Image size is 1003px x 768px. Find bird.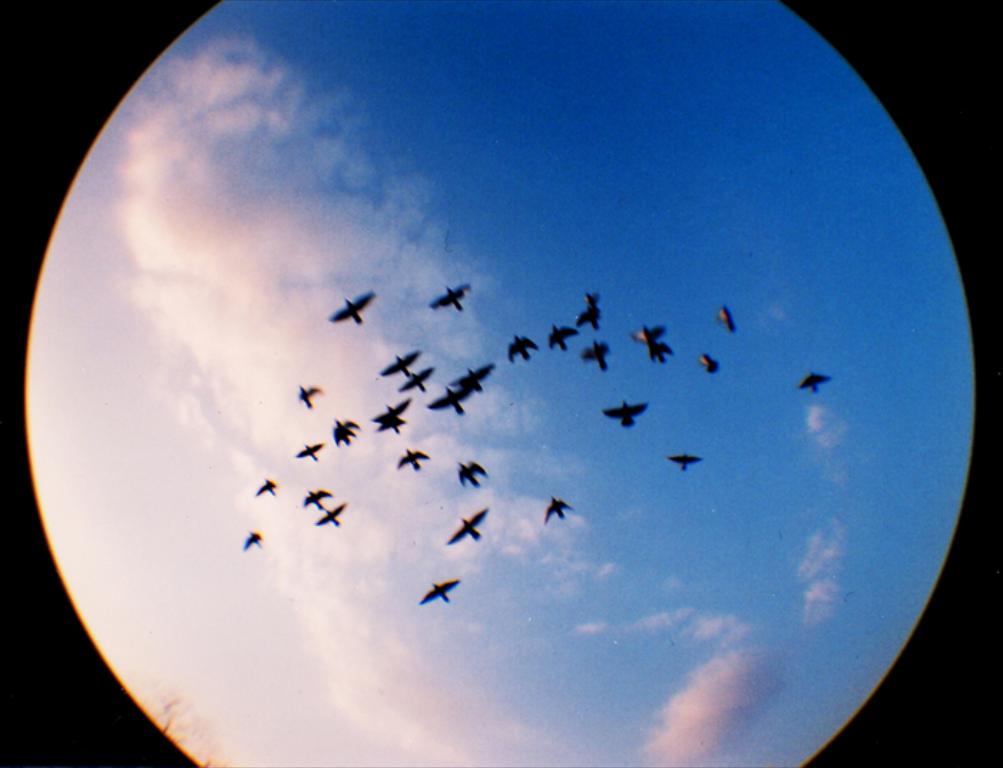
<region>295, 377, 320, 405</region>.
